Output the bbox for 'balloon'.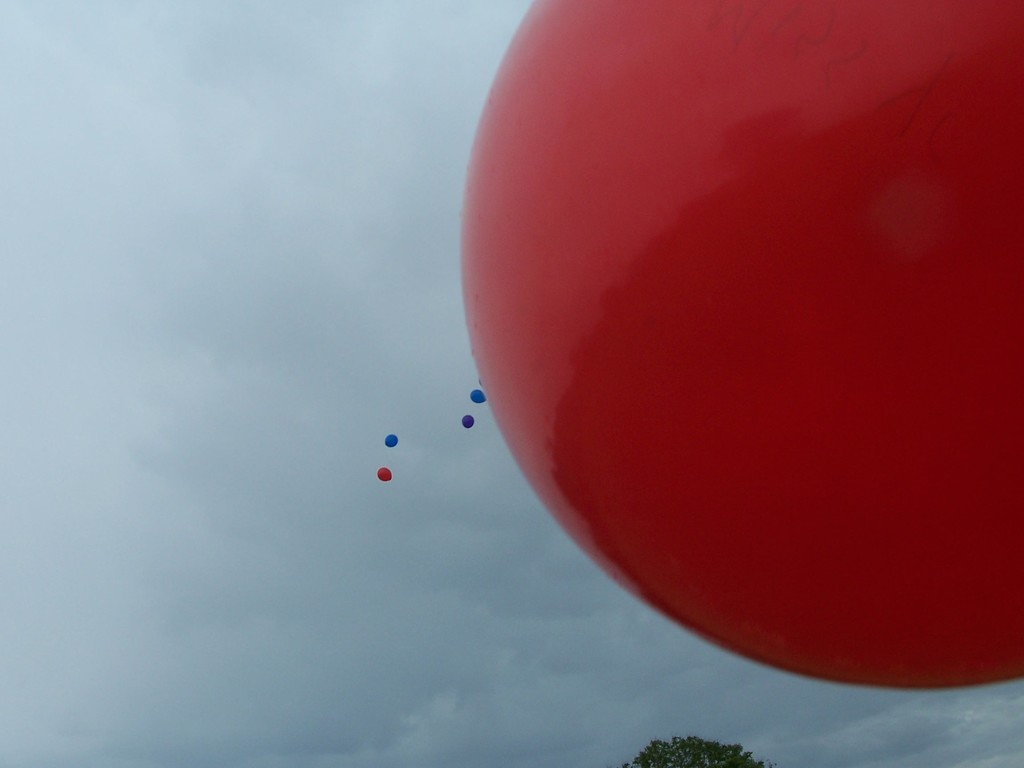
box(460, 0, 1023, 691).
